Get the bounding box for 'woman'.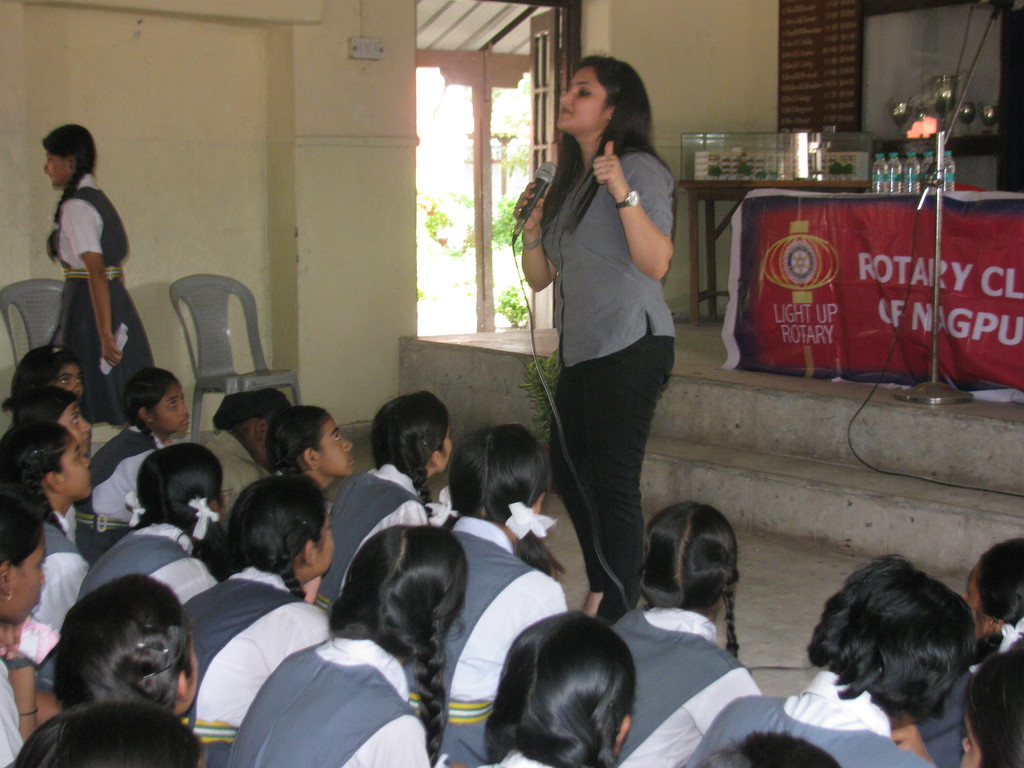
crop(519, 53, 667, 602).
